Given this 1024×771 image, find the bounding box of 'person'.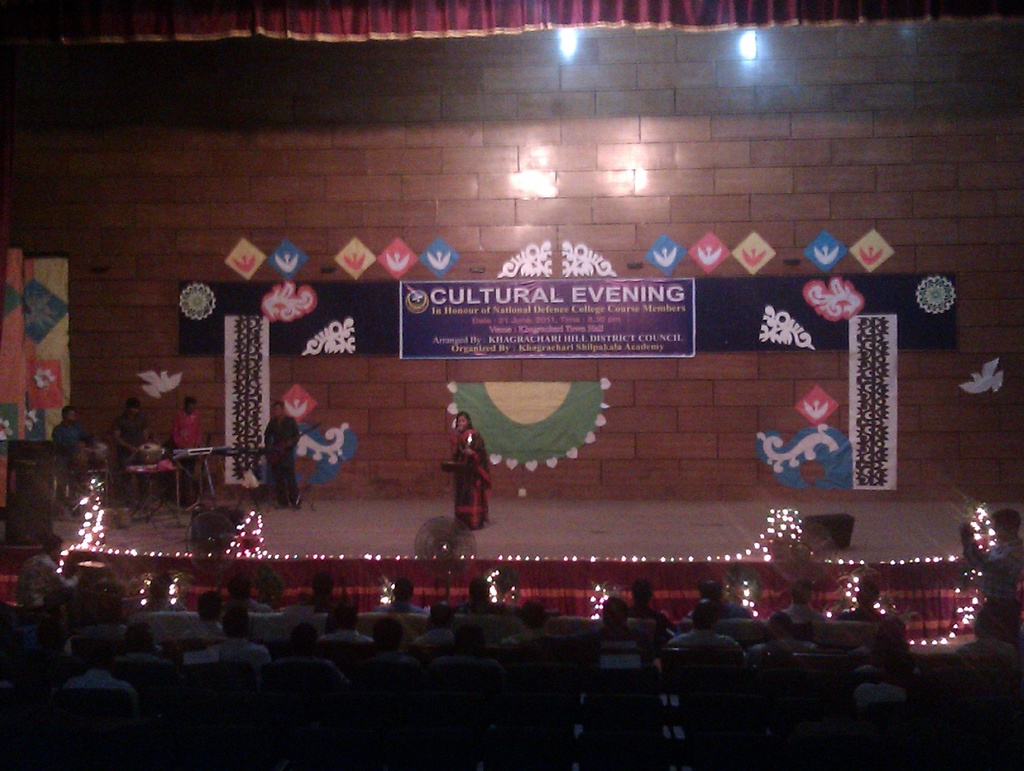
locate(447, 621, 495, 663).
